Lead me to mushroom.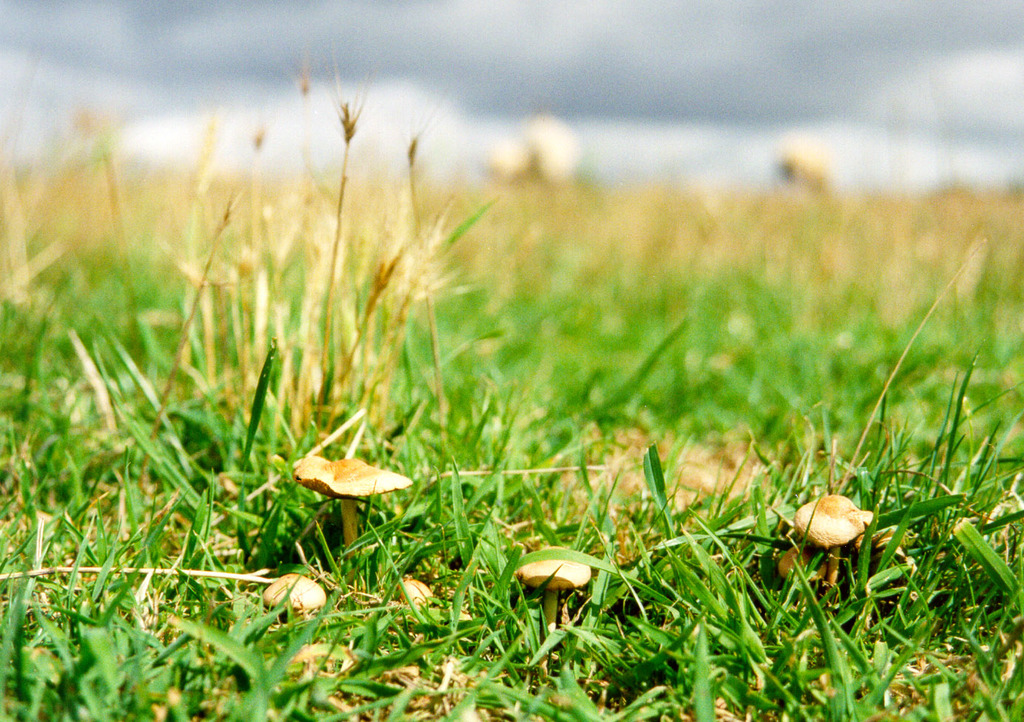
Lead to pyautogui.locateOnScreen(793, 492, 867, 591).
